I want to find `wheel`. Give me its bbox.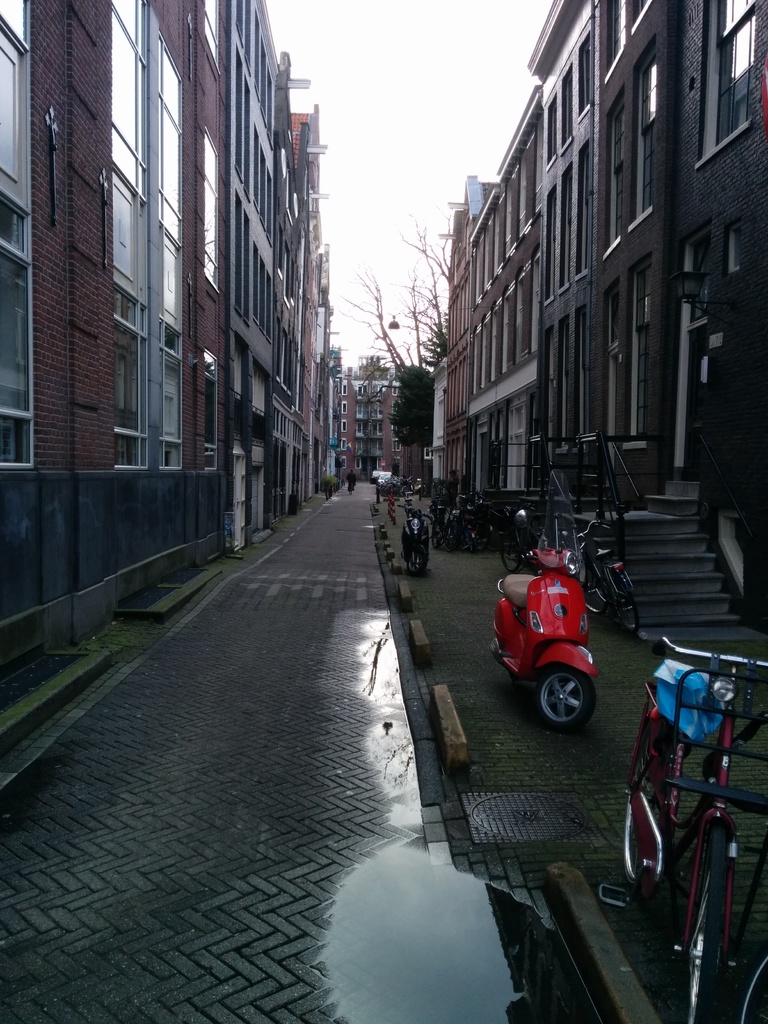
rect(499, 531, 524, 575).
